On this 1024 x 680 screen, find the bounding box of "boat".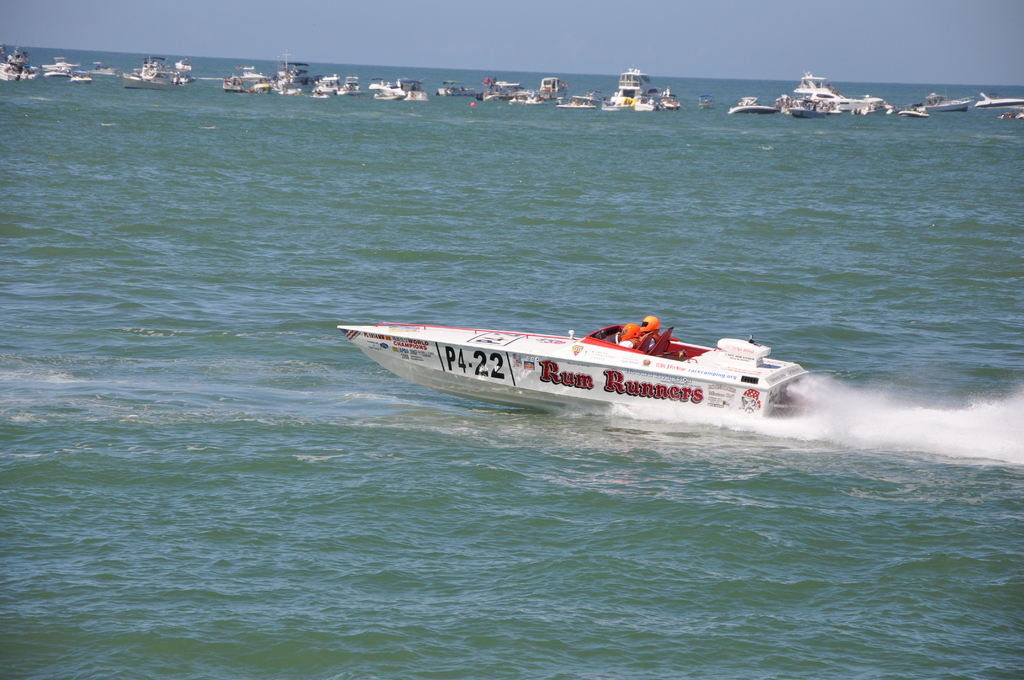
Bounding box: x1=661 y1=83 x2=680 y2=108.
